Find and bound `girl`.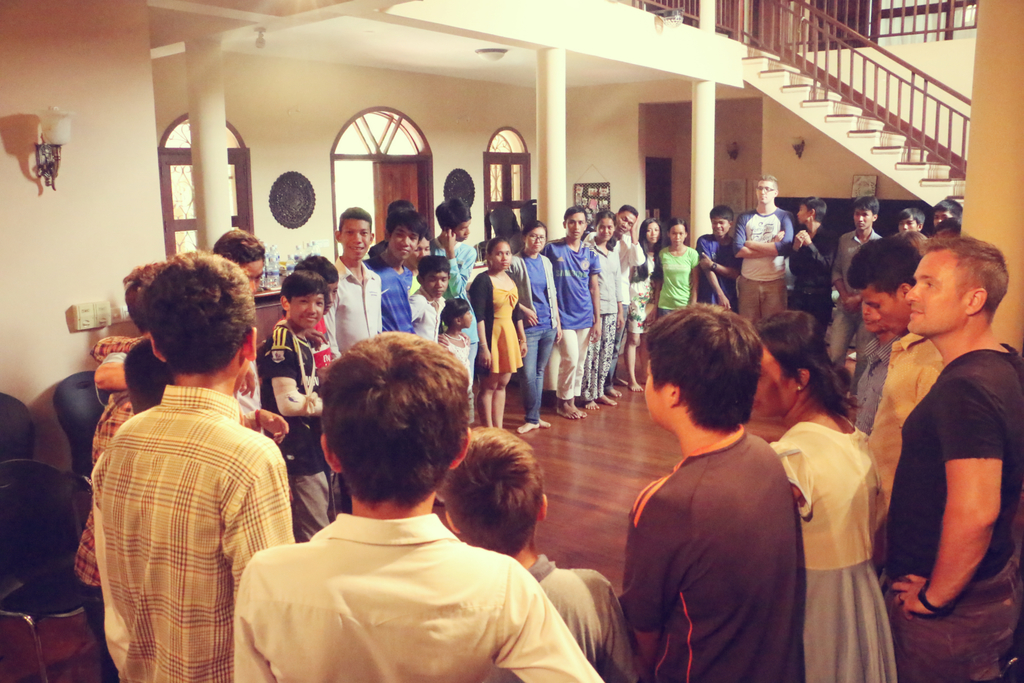
Bound: 508/218/566/427.
